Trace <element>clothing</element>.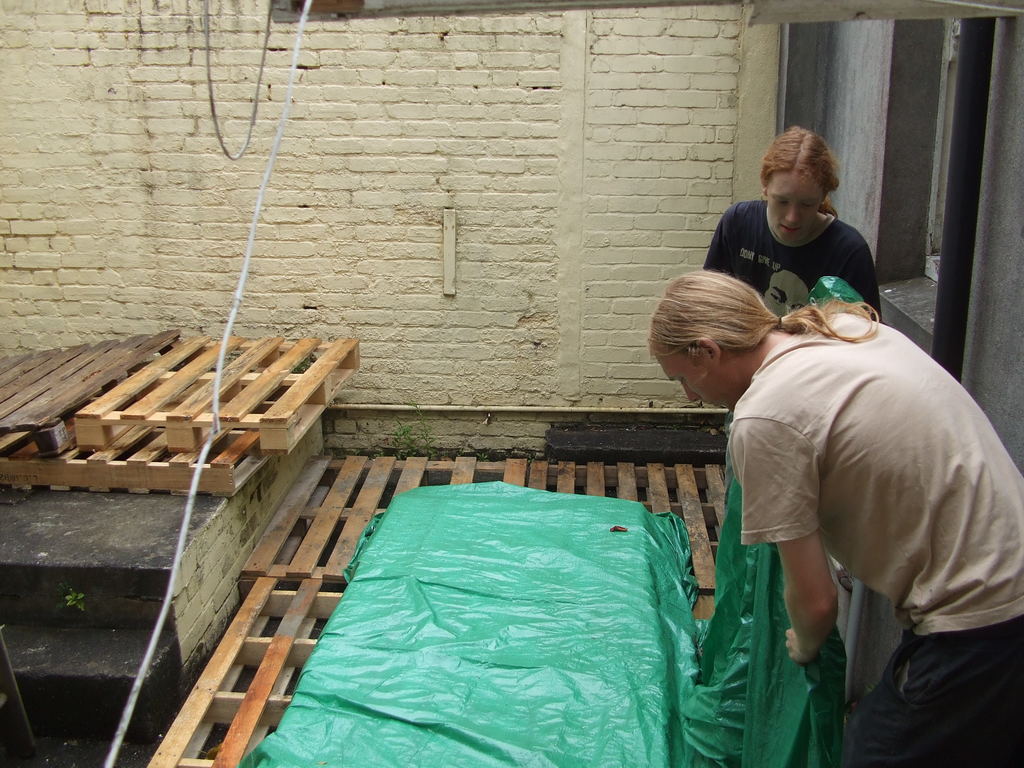
Traced to pyautogui.locateOnScreen(699, 203, 883, 318).
